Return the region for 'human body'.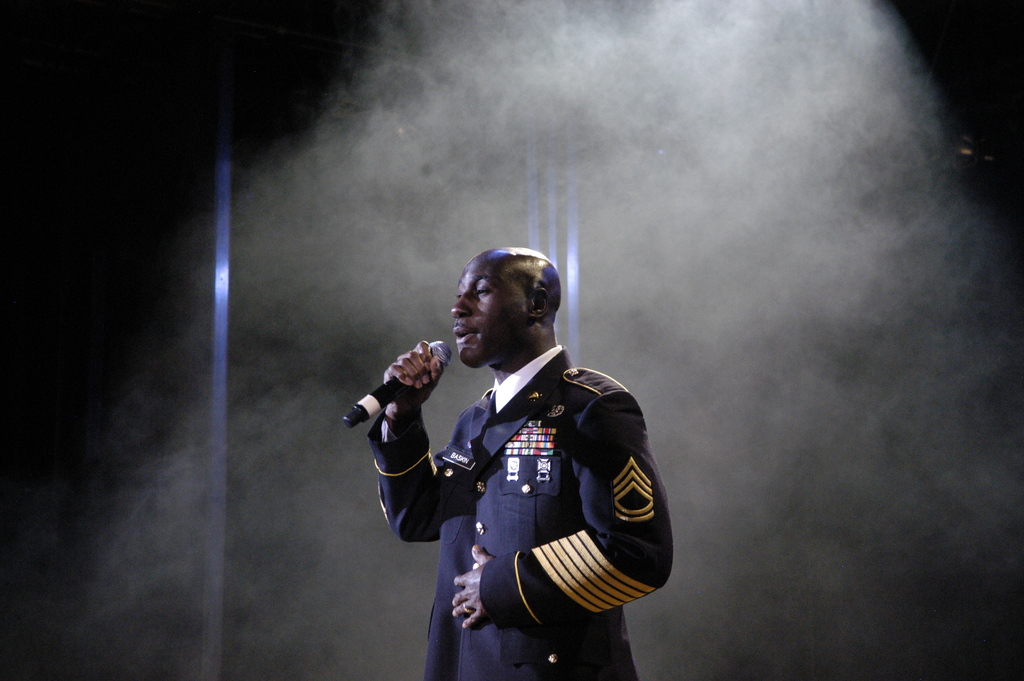
{"left": 359, "top": 233, "right": 675, "bottom": 680}.
